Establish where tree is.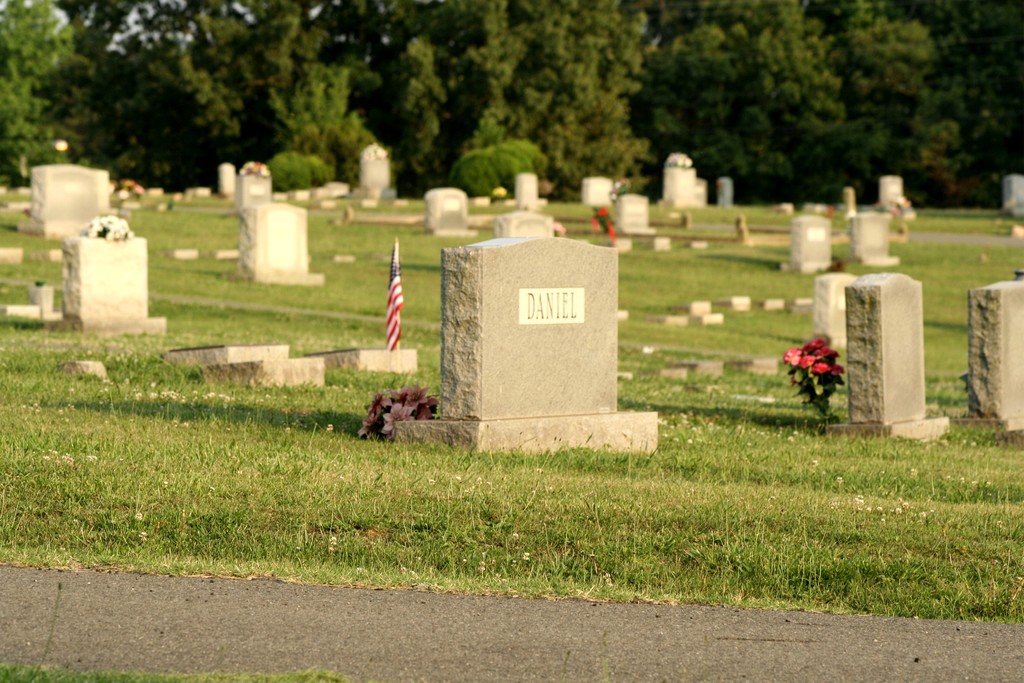
Established at [465,0,675,191].
